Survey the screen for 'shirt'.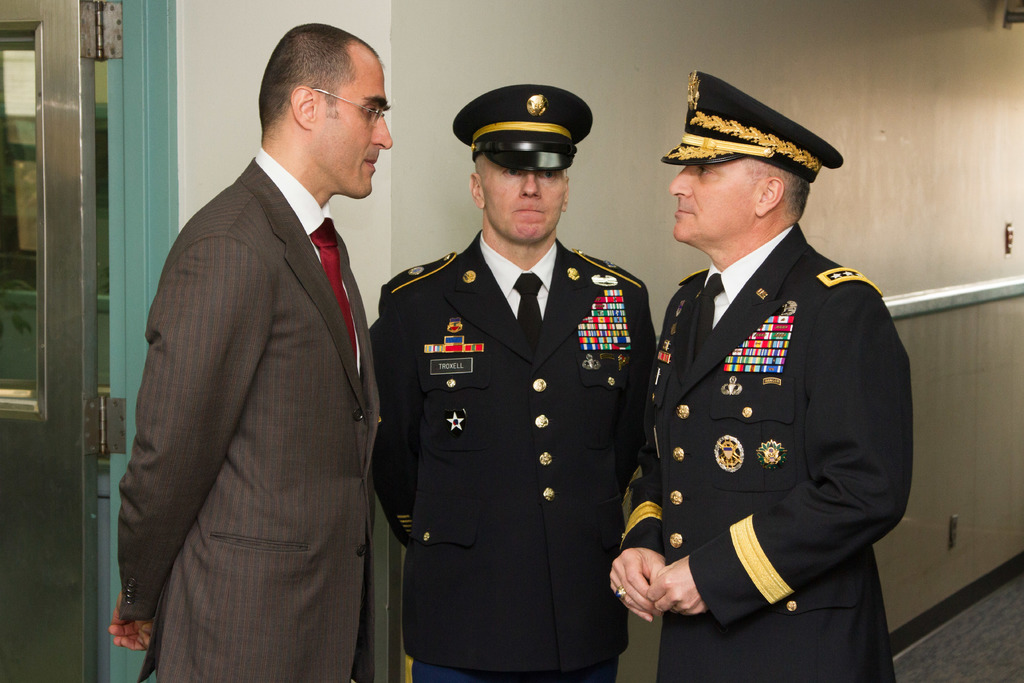
Survey found: <bbox>256, 145, 362, 378</bbox>.
